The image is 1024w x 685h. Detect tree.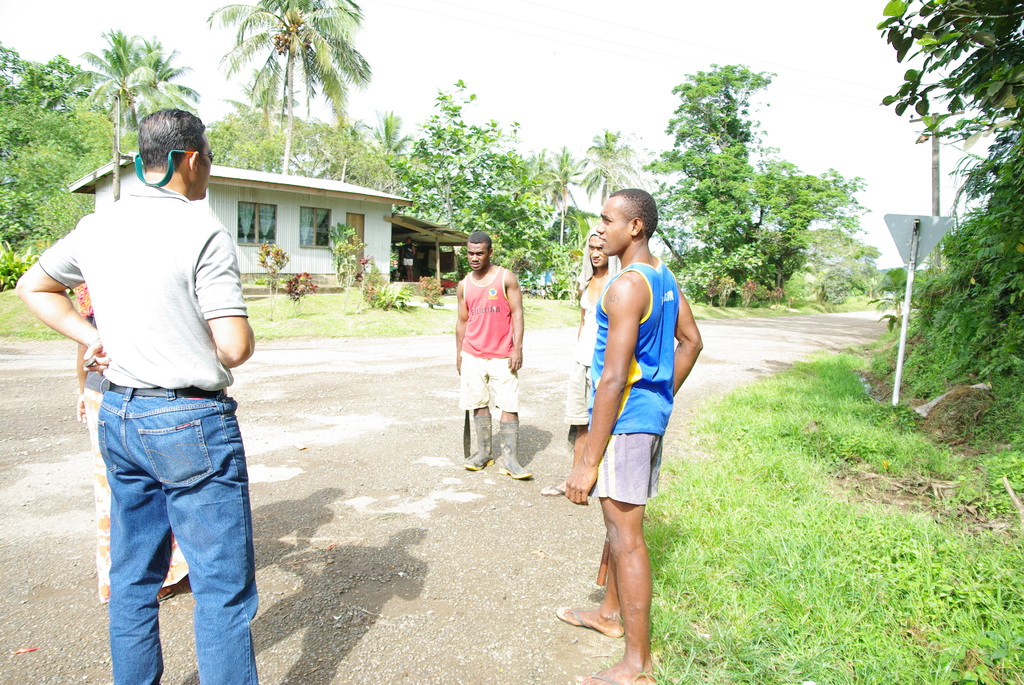
Detection: (570, 136, 637, 205).
